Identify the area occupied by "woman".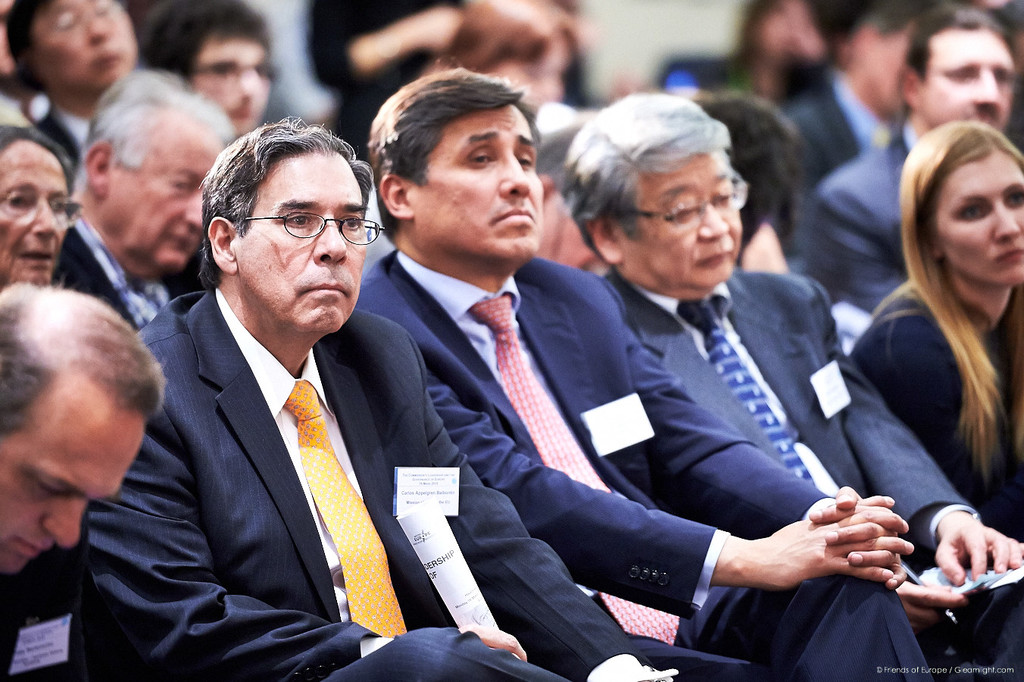
Area: 413:0:602:276.
